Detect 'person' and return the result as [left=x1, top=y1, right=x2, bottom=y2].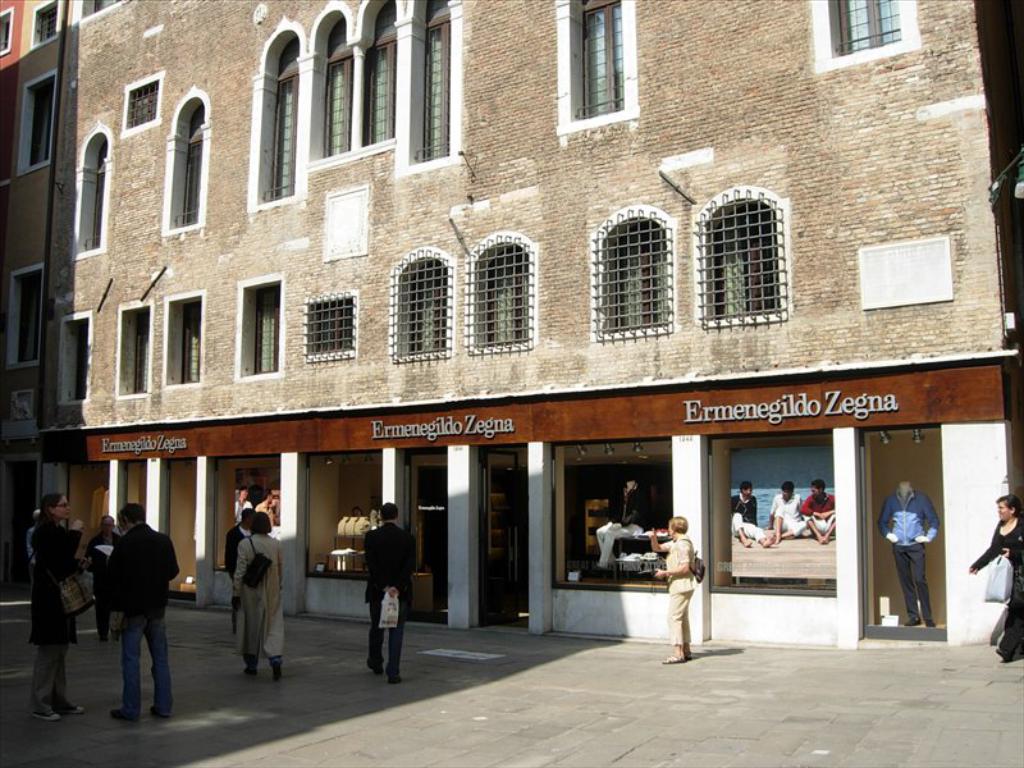
[left=225, top=504, right=248, bottom=580].
